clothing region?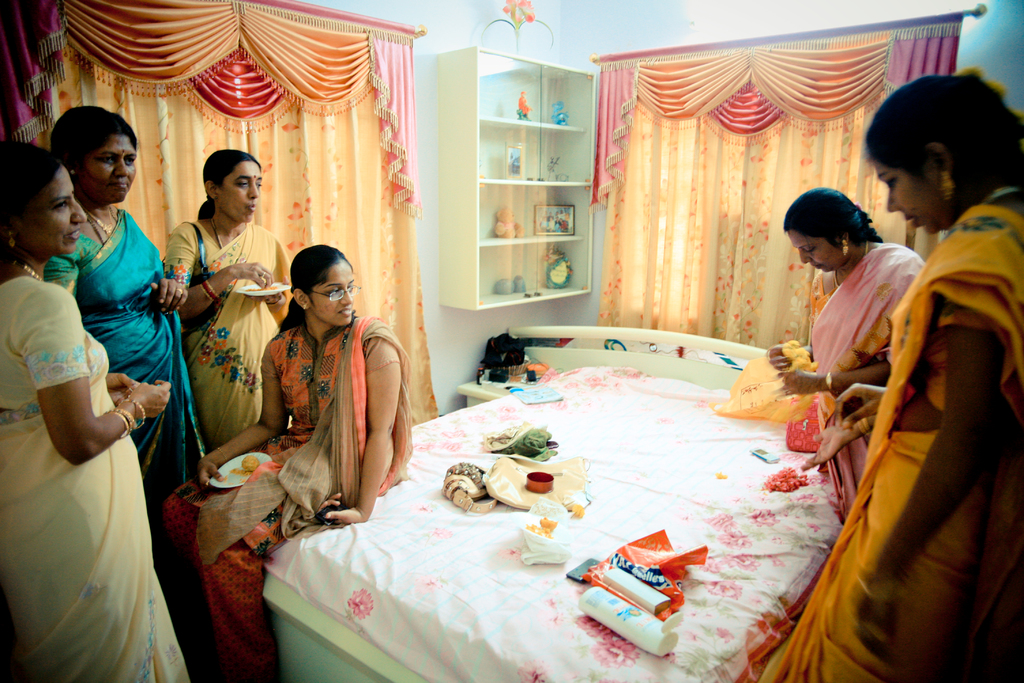
797, 239, 936, 533
